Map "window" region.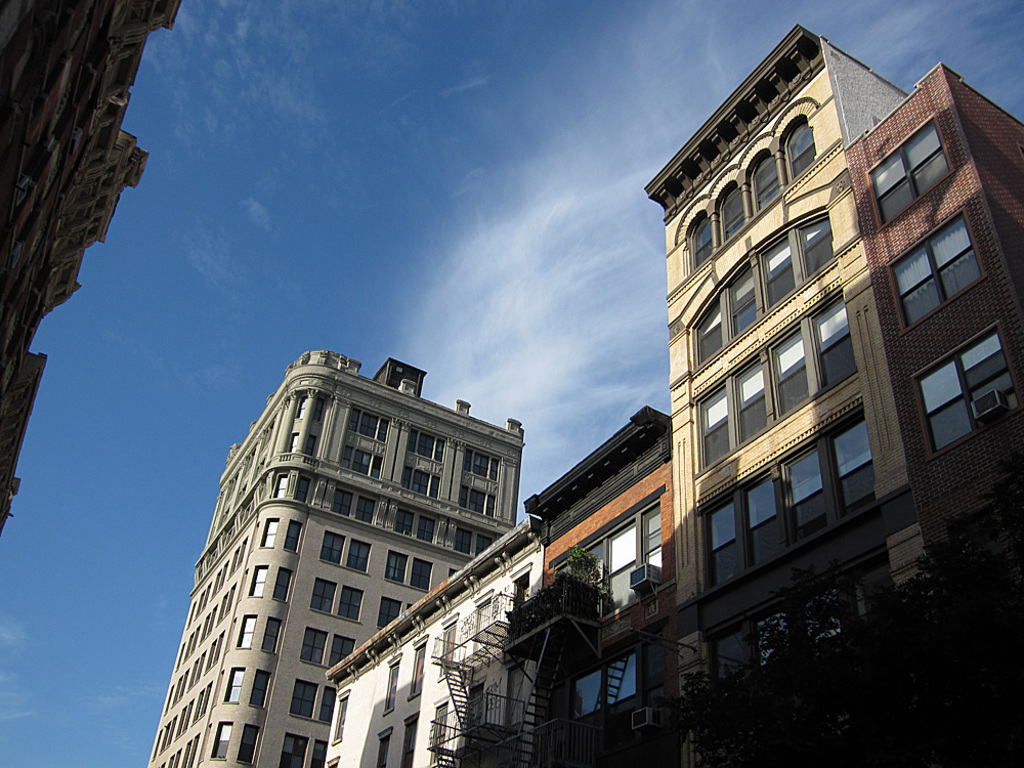
Mapped to left=347, top=407, right=364, bottom=433.
